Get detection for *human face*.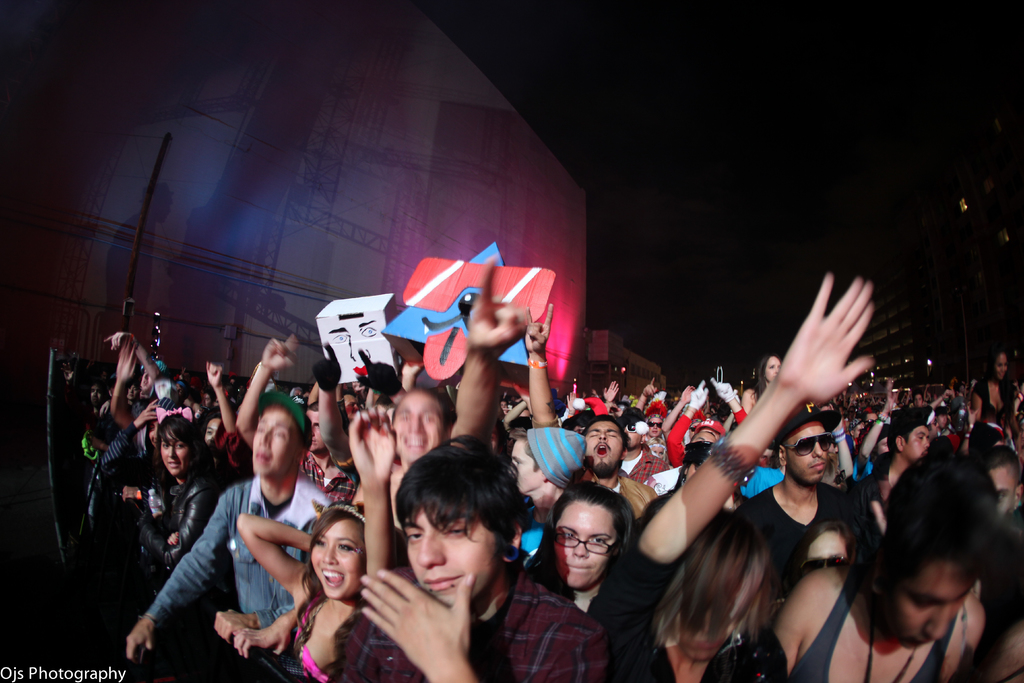
Detection: bbox(394, 395, 444, 457).
